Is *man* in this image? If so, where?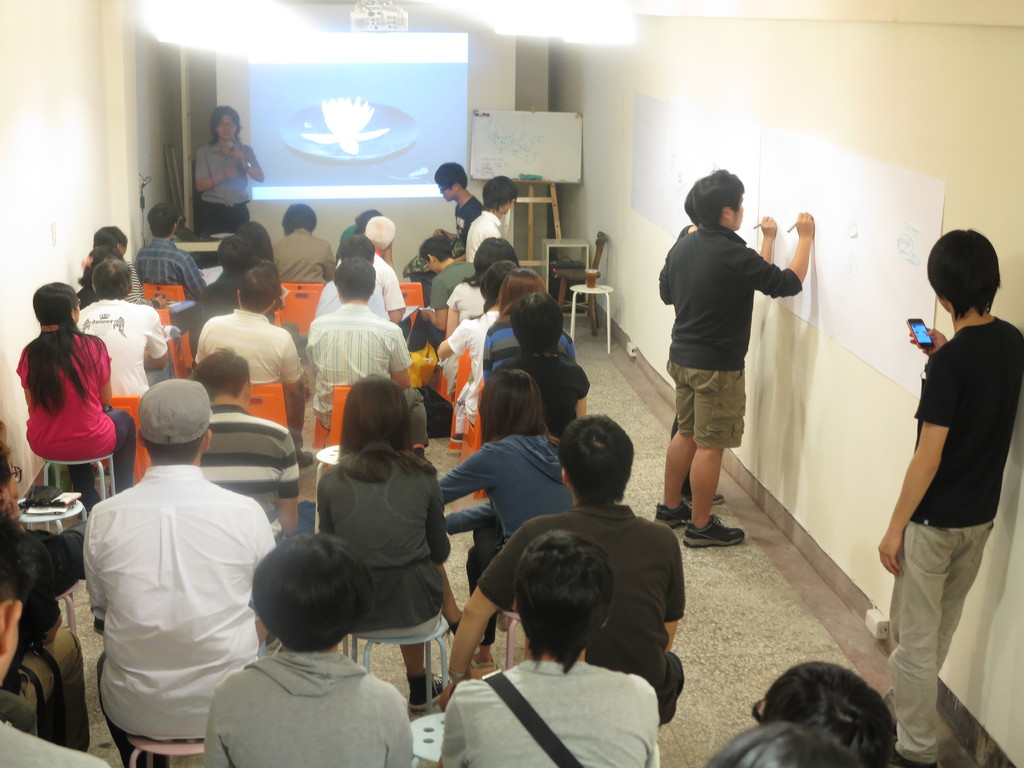
Yes, at (271,208,330,280).
